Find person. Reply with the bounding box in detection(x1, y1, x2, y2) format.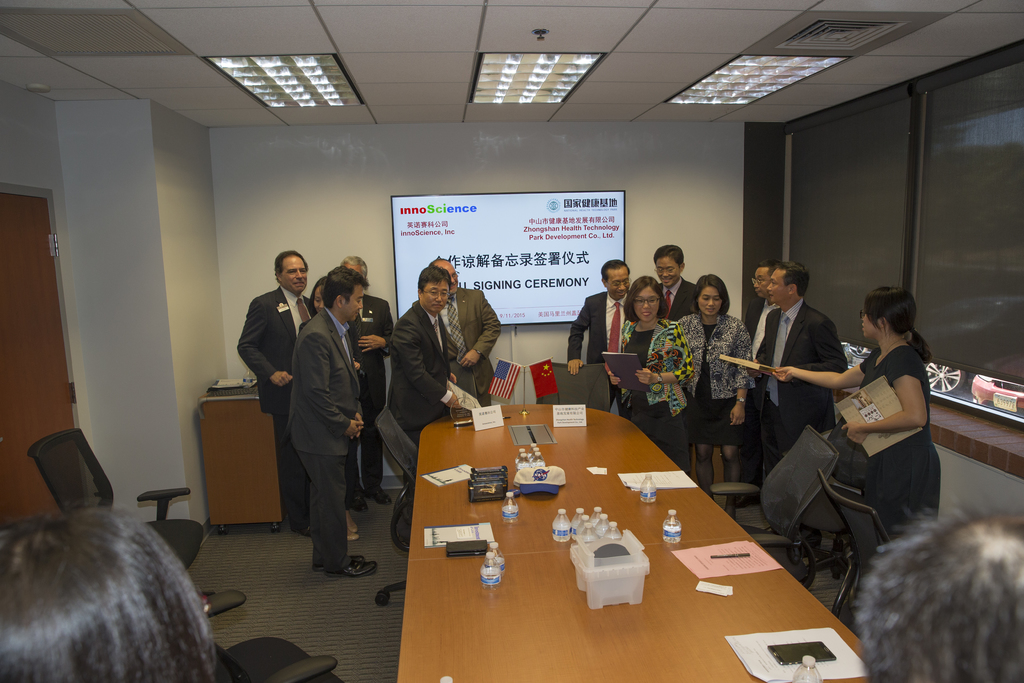
detection(230, 247, 317, 539).
